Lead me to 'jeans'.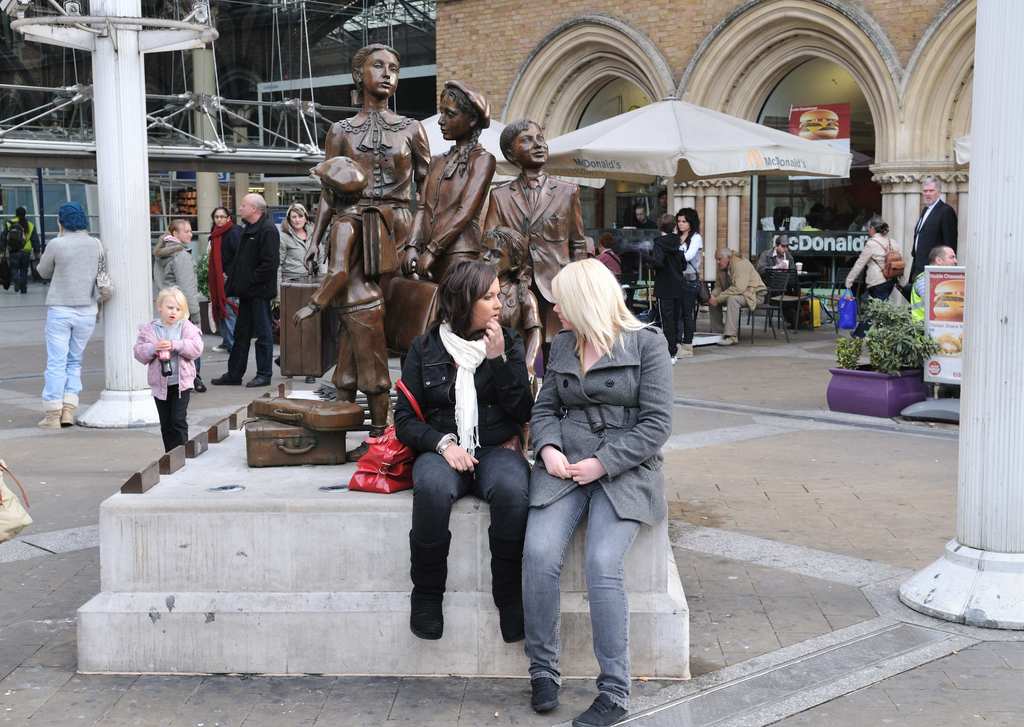
Lead to pyautogui.locateOnScreen(157, 387, 189, 448).
